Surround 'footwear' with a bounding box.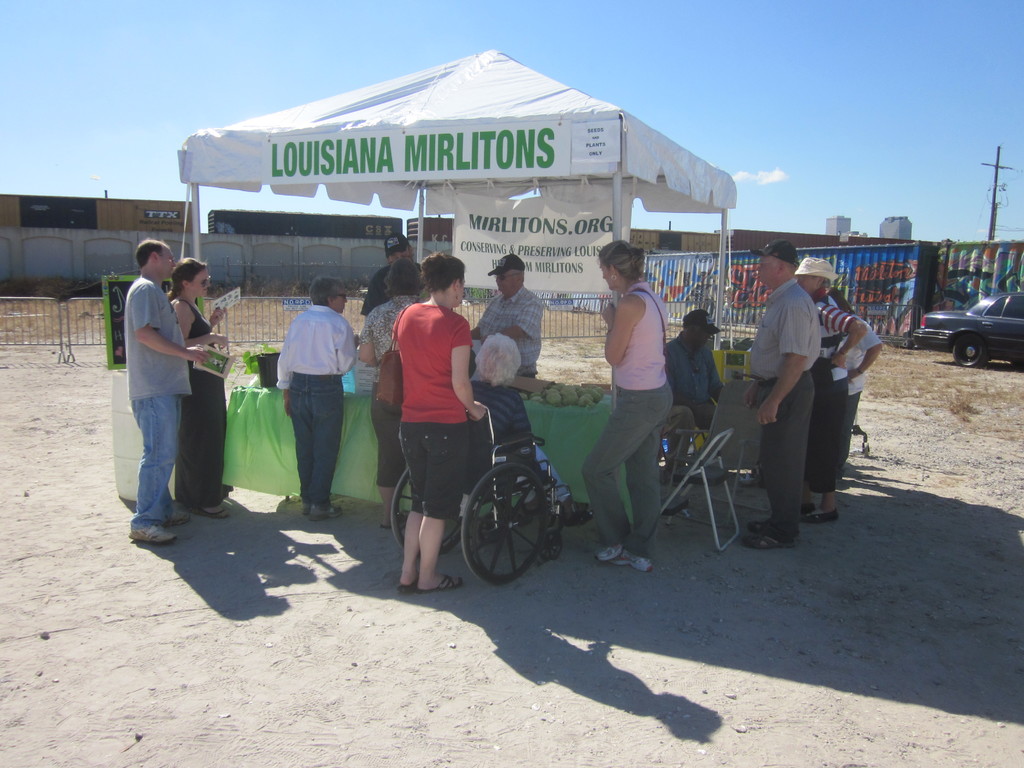
locate(597, 543, 626, 563).
